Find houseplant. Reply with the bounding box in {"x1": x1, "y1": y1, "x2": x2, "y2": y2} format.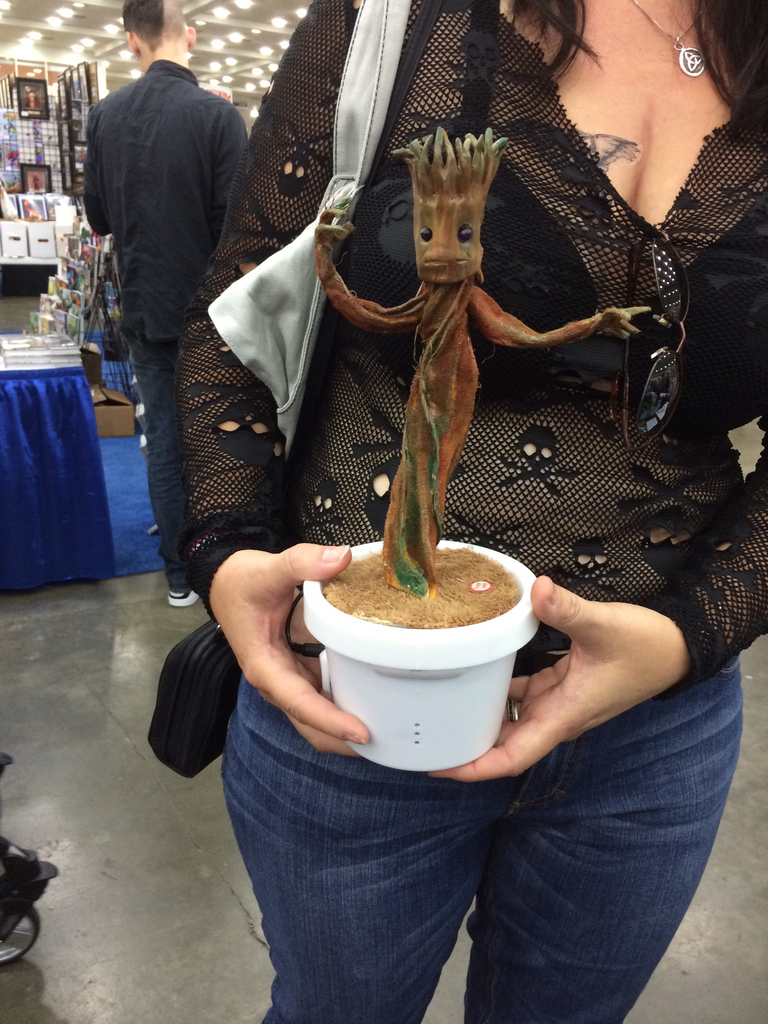
{"x1": 294, "y1": 125, "x2": 673, "y2": 781}.
